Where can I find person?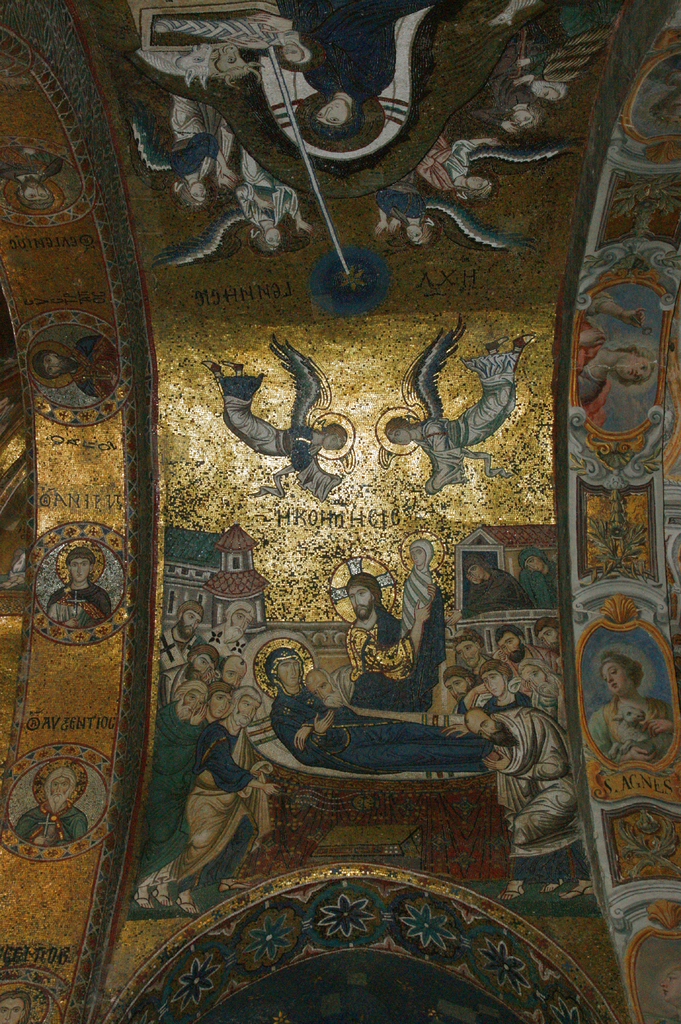
You can find it at Rect(346, 568, 401, 671).
